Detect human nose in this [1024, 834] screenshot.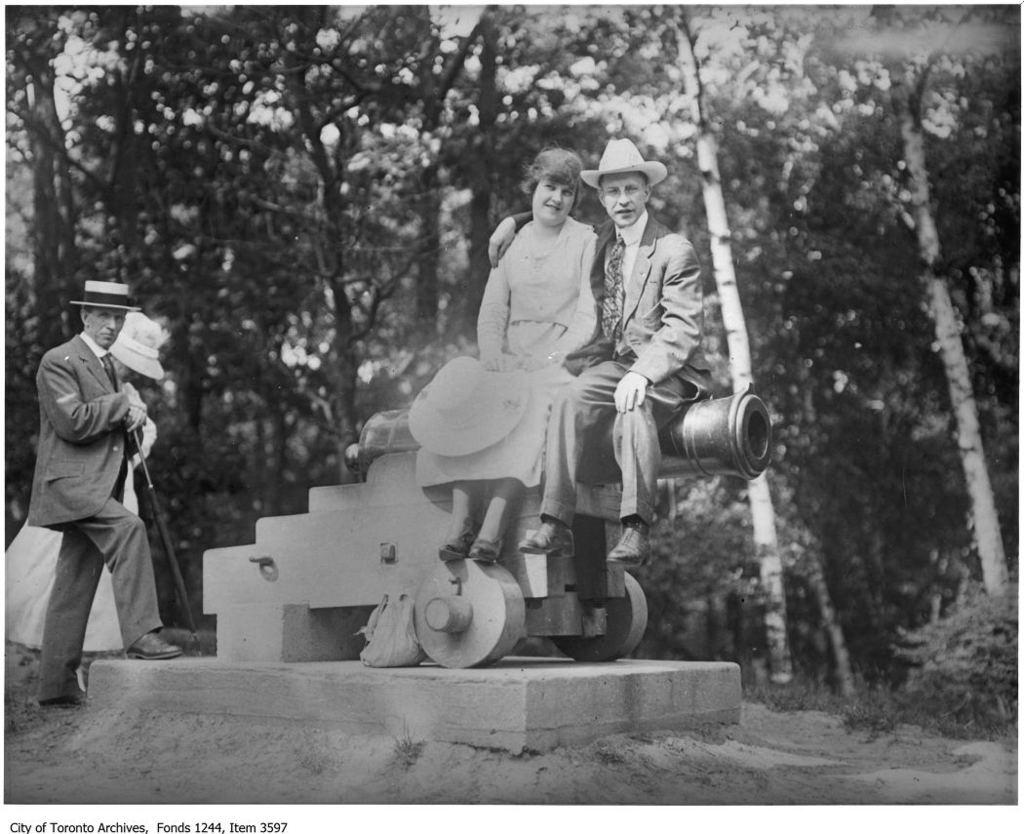
Detection: <bbox>549, 189, 561, 206</bbox>.
